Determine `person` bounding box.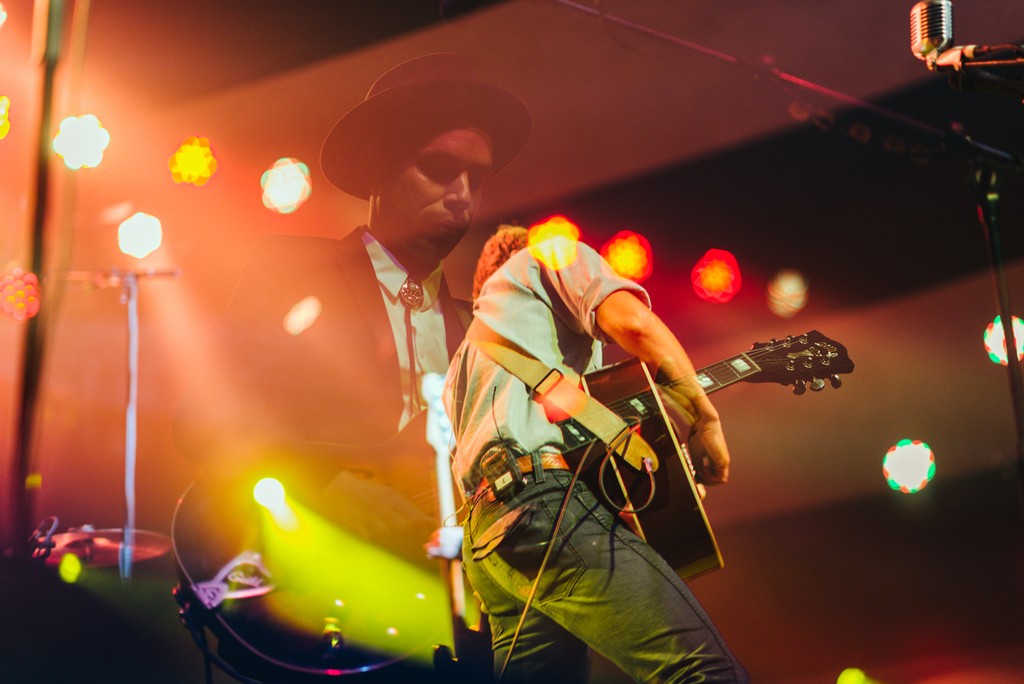
Determined: bbox=(171, 46, 538, 537).
